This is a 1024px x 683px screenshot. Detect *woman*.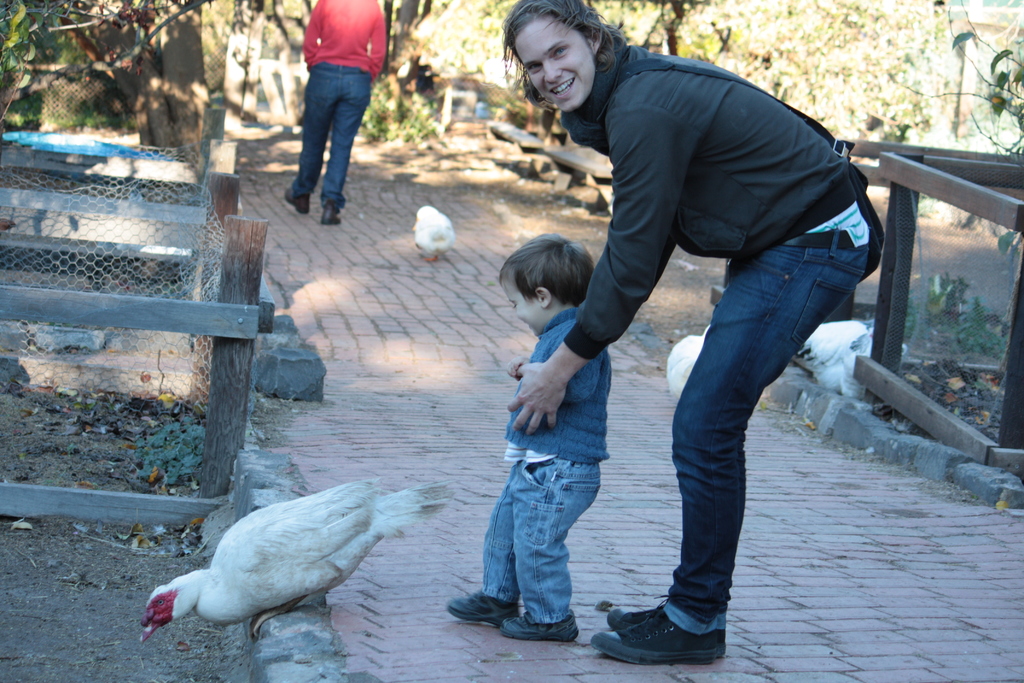
locate(493, 0, 883, 668).
